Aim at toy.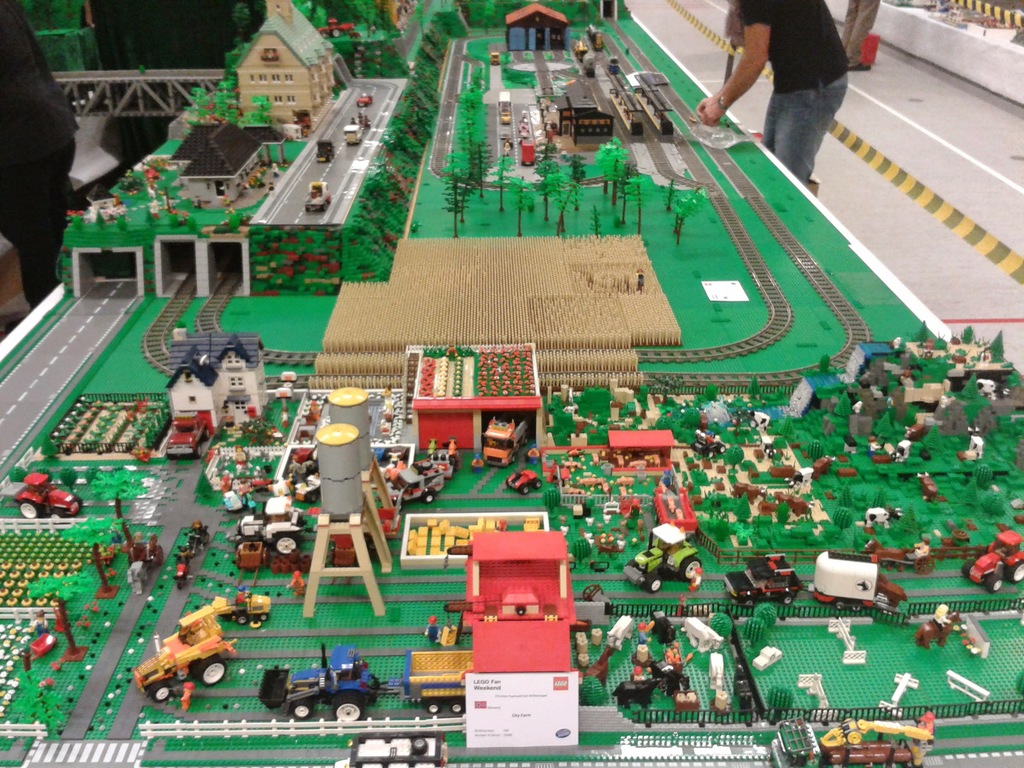
Aimed at (left=621, top=519, right=703, bottom=589).
